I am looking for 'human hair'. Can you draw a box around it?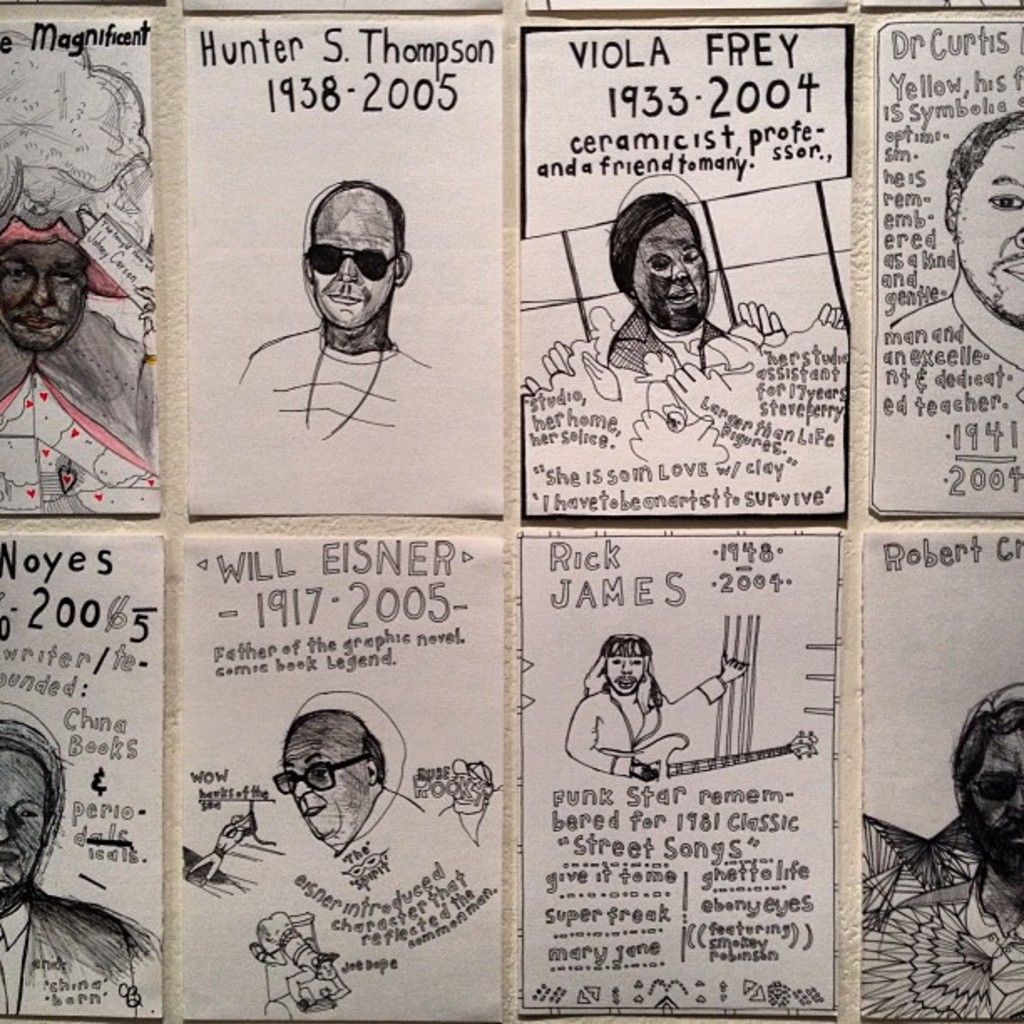
Sure, the bounding box is (x1=601, y1=631, x2=651, y2=659).
